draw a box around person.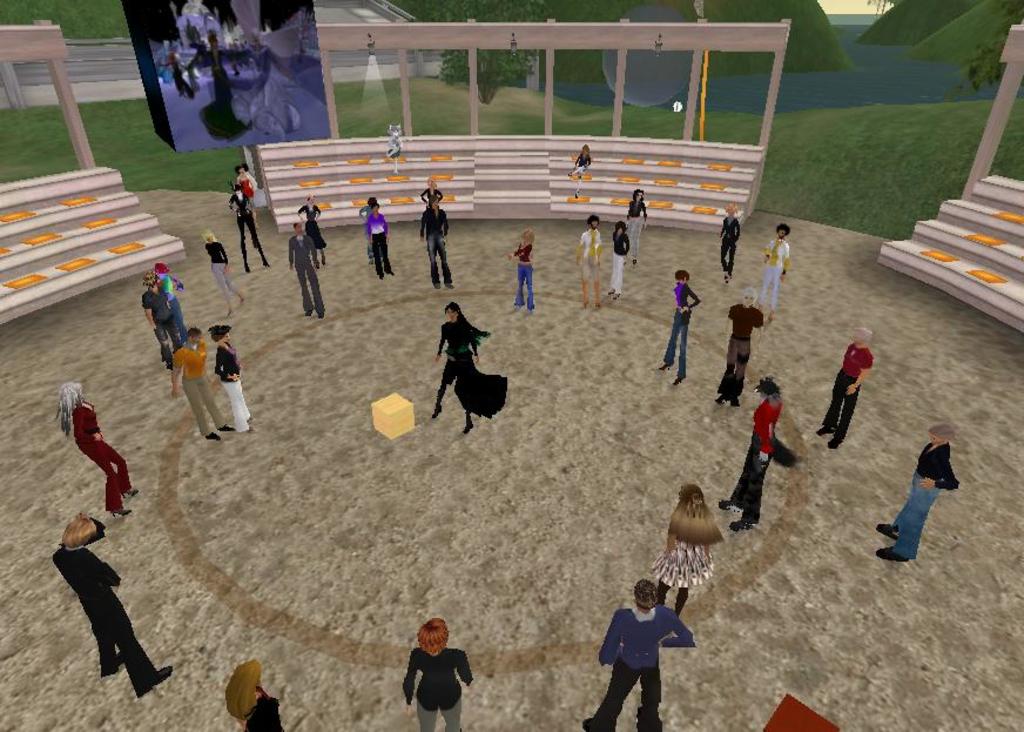
(142, 269, 183, 365).
